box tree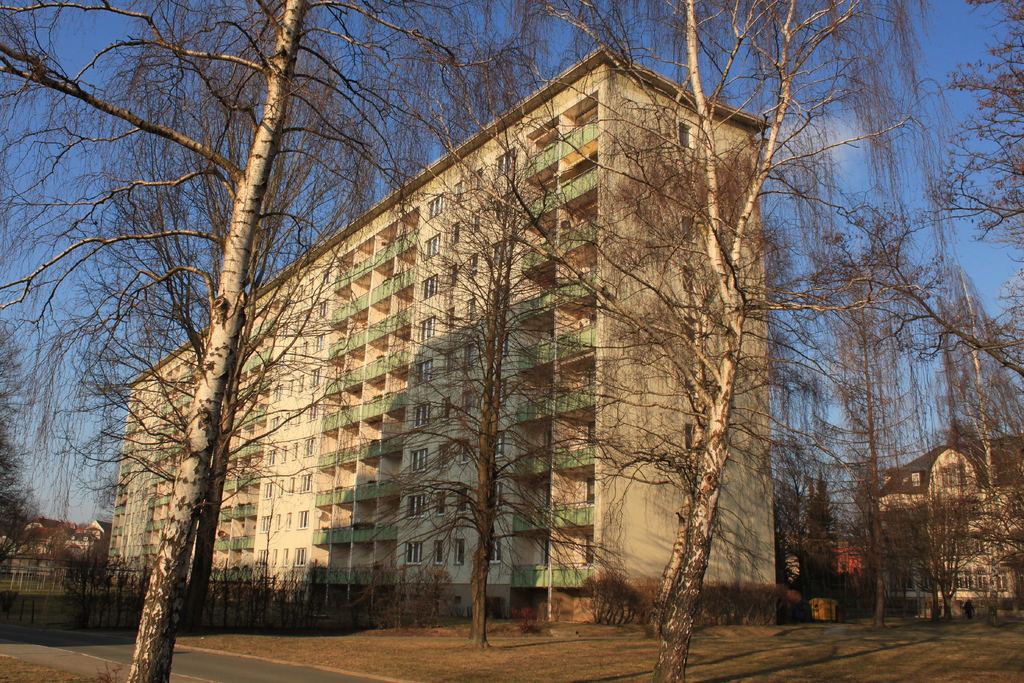
BBox(543, 0, 904, 682)
